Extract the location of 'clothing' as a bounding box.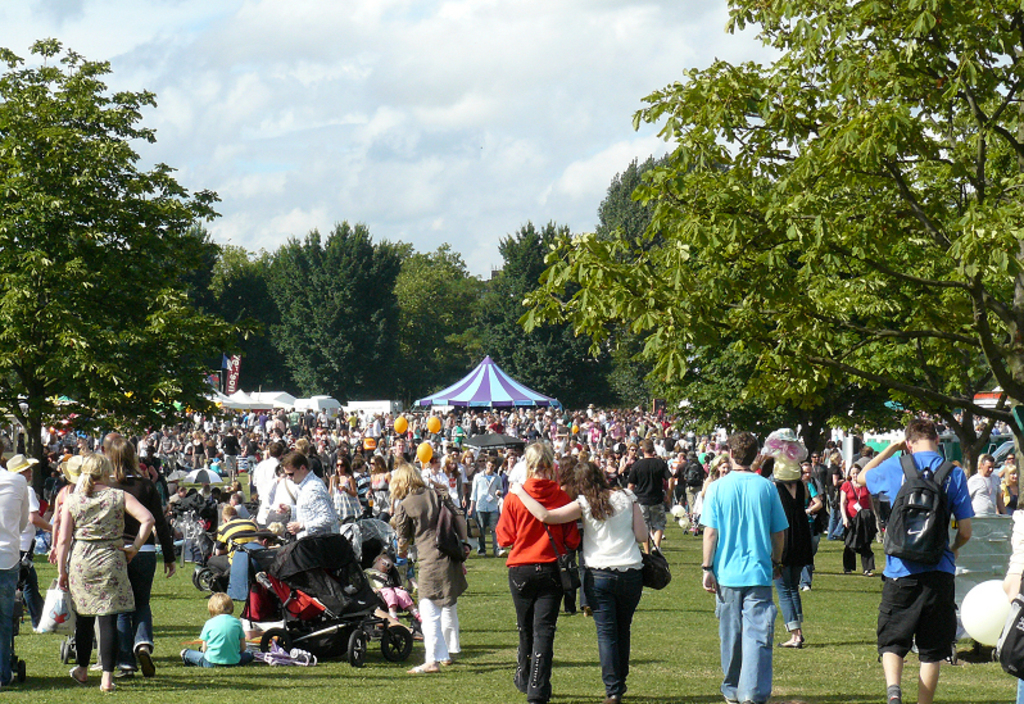
box=[244, 451, 293, 527].
